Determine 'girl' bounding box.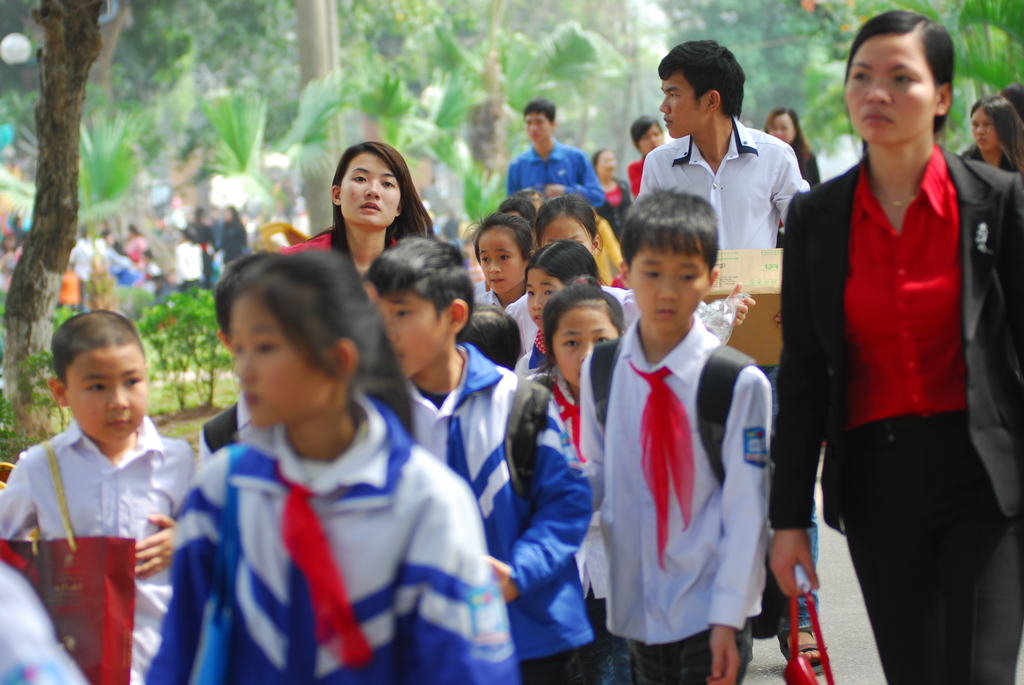
Determined: left=527, top=275, right=626, bottom=682.
